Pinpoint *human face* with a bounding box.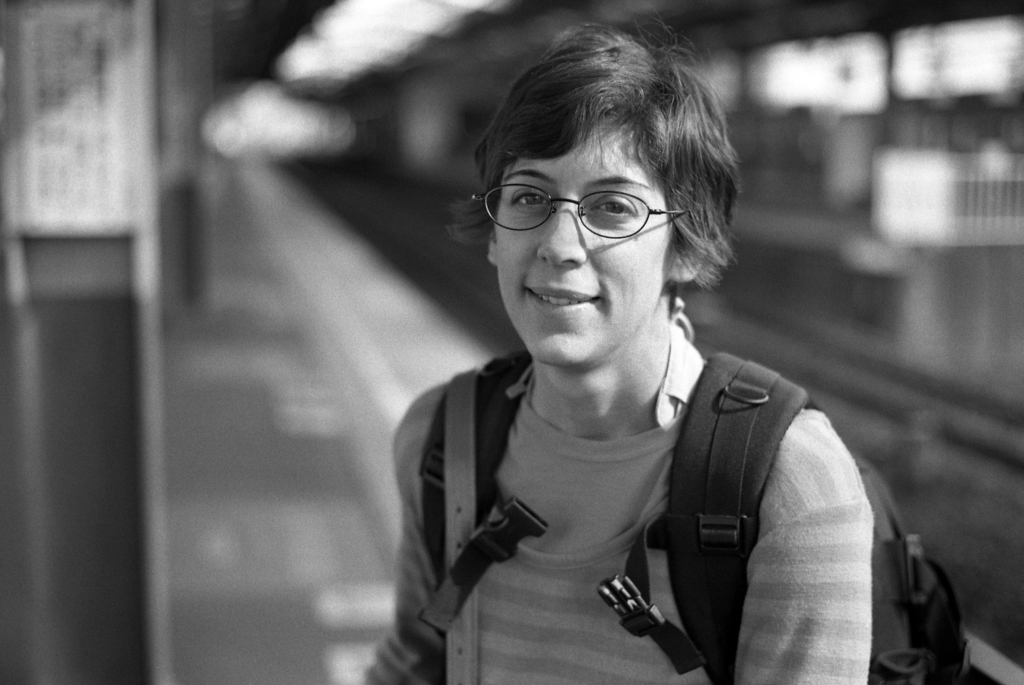
<bbox>492, 120, 671, 356</bbox>.
